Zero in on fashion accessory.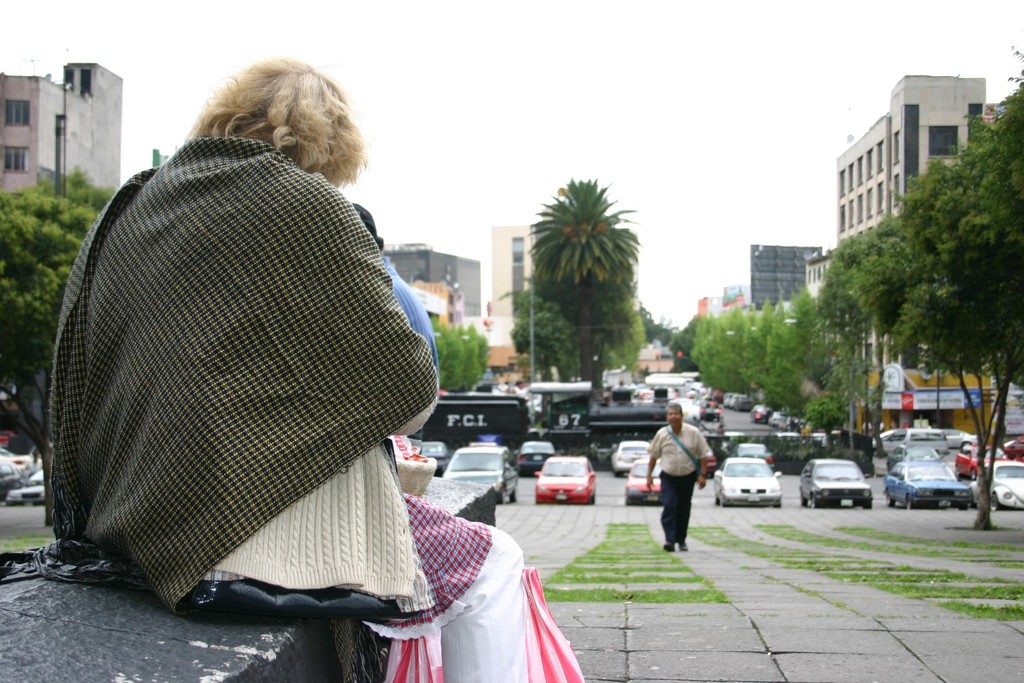
Zeroed in: 663 540 673 550.
